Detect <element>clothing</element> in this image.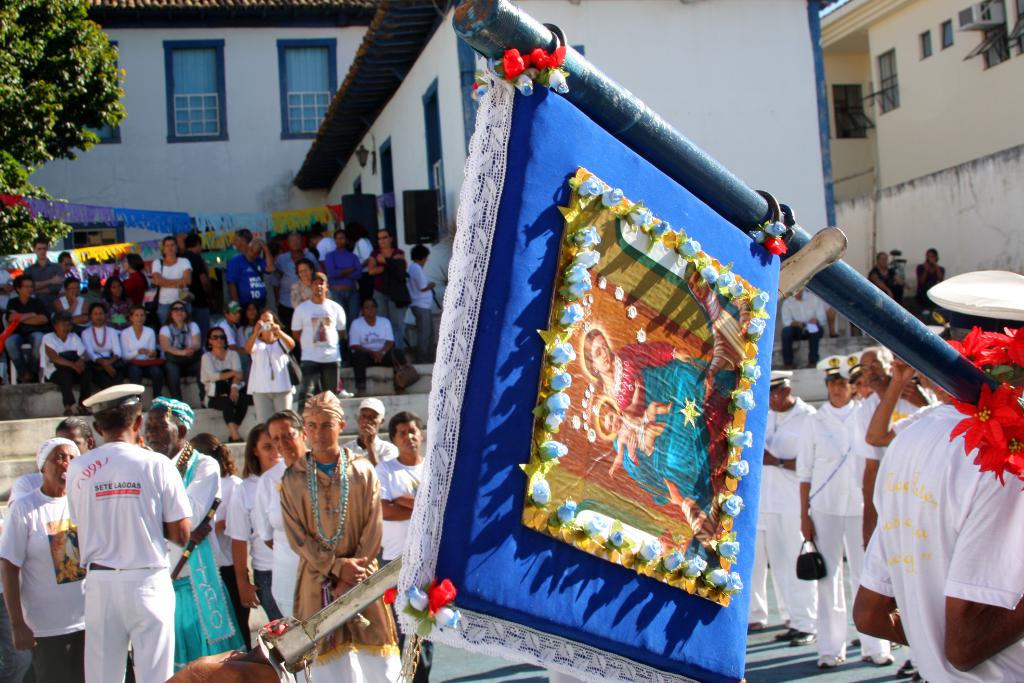
Detection: [112,267,141,306].
